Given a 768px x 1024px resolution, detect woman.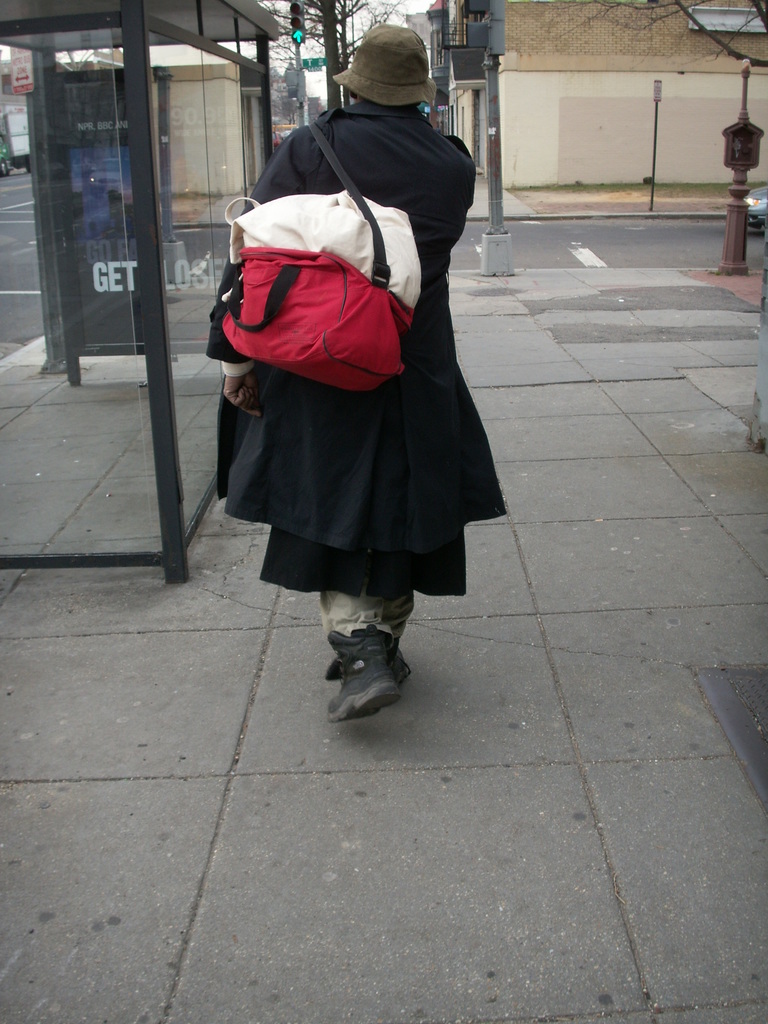
[198, 87, 496, 647].
